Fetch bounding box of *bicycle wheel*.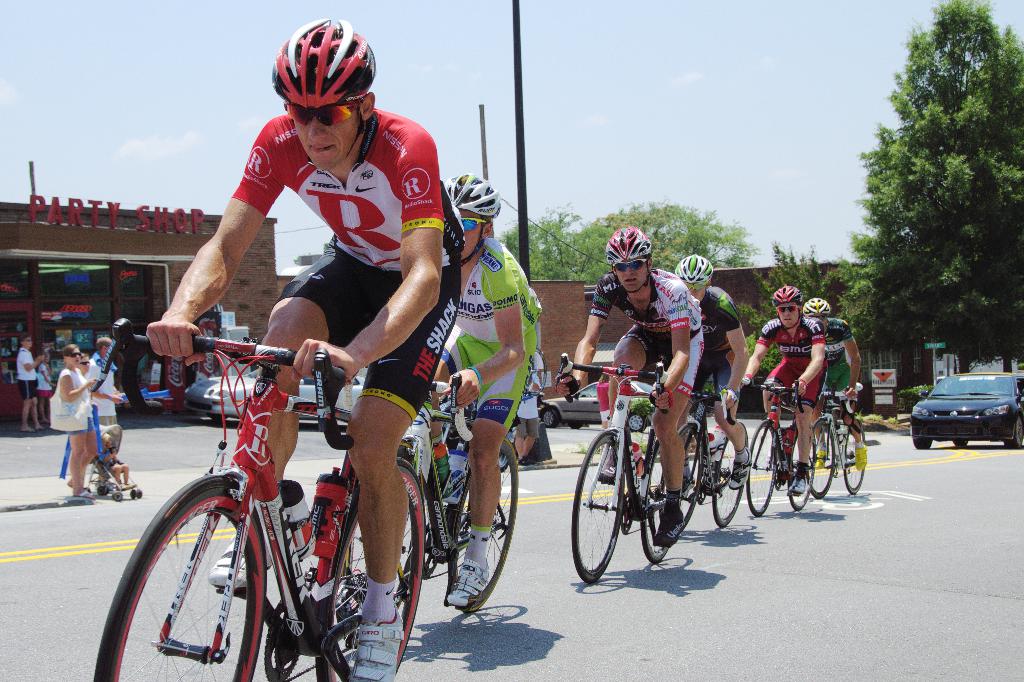
Bbox: {"left": 649, "top": 428, "right": 701, "bottom": 544}.
